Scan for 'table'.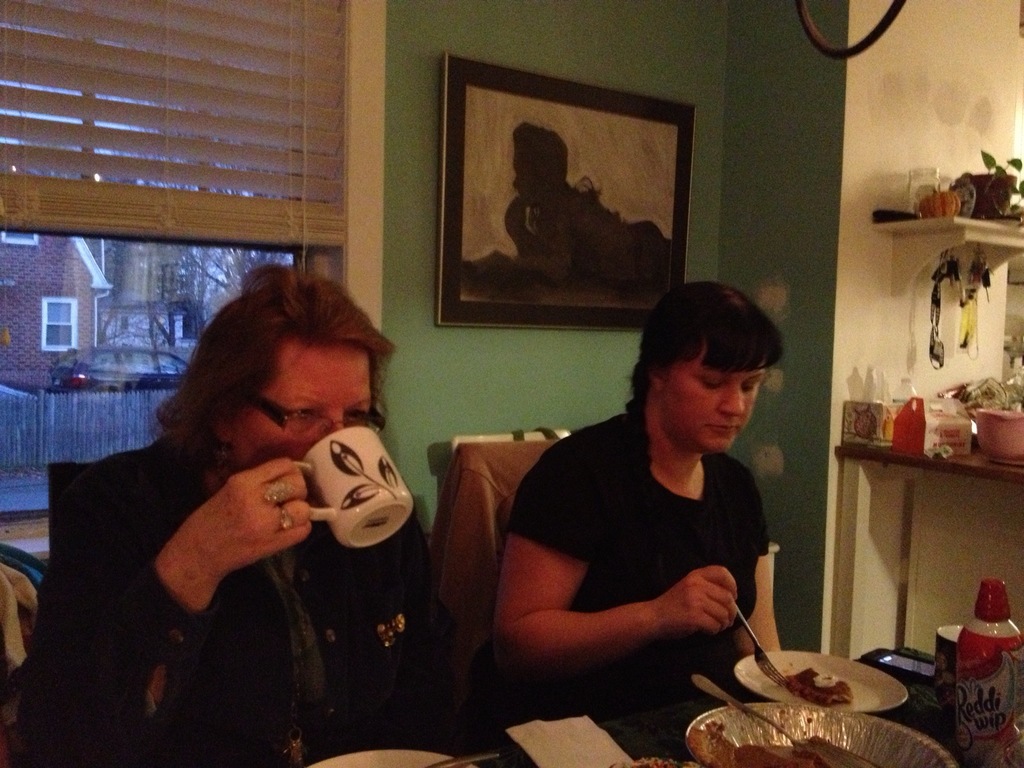
Scan result: pyautogui.locateOnScreen(469, 641, 951, 767).
